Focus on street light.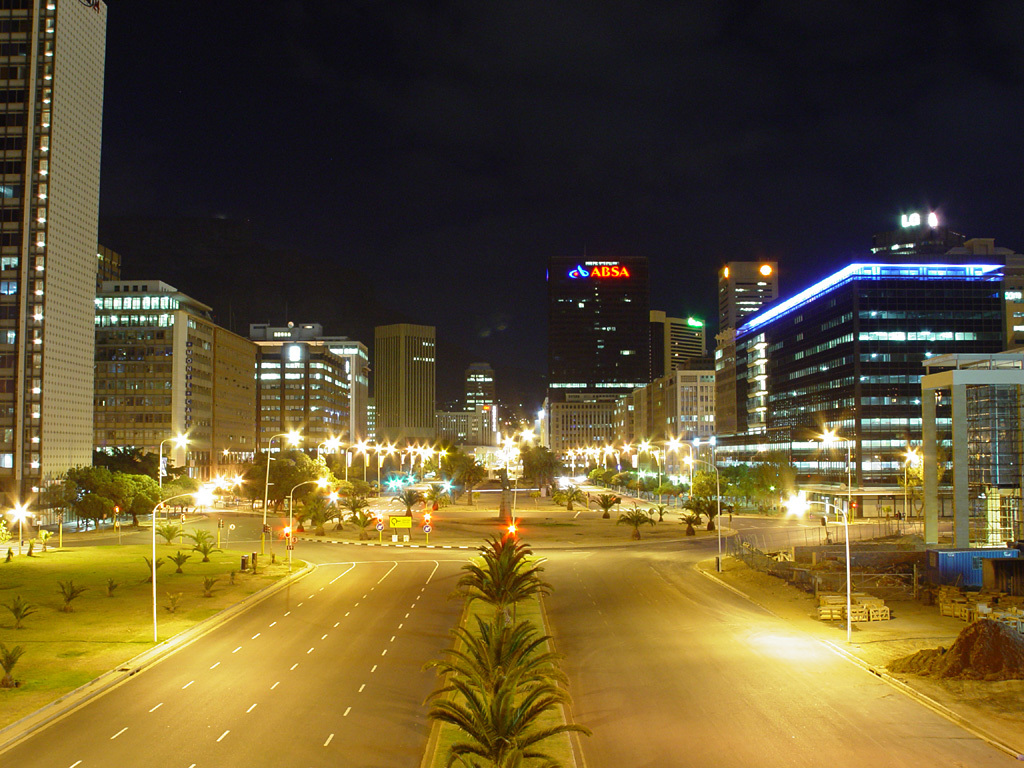
Focused at (344,436,367,483).
